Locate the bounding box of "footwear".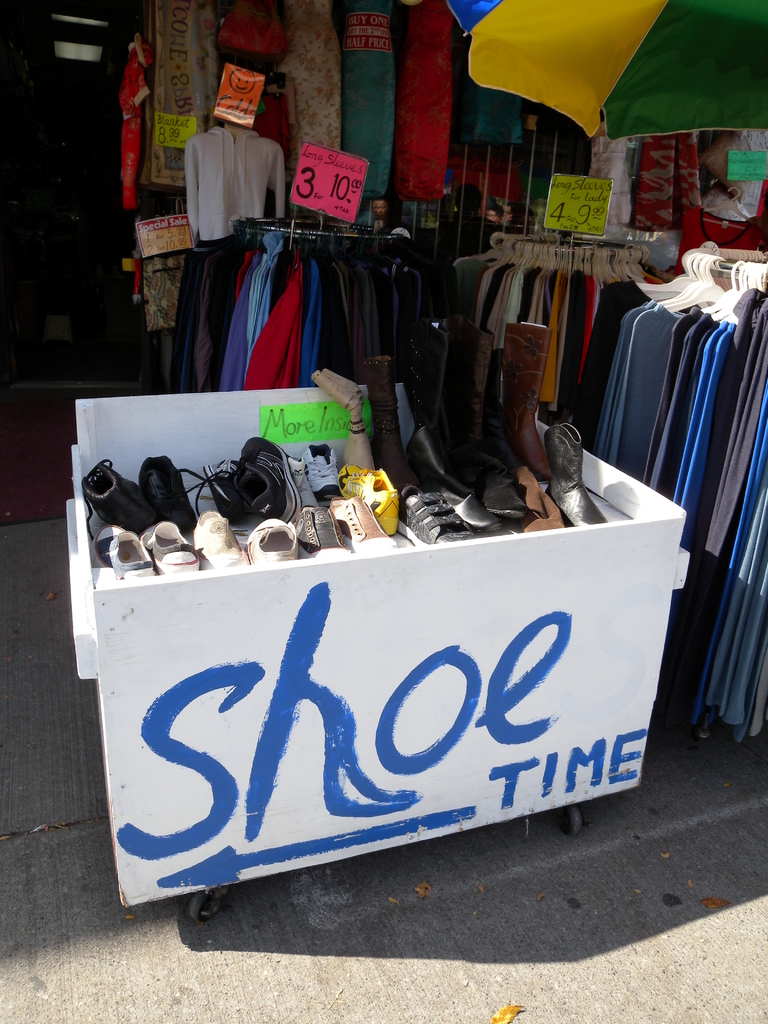
Bounding box: (left=190, top=507, right=251, bottom=570).
